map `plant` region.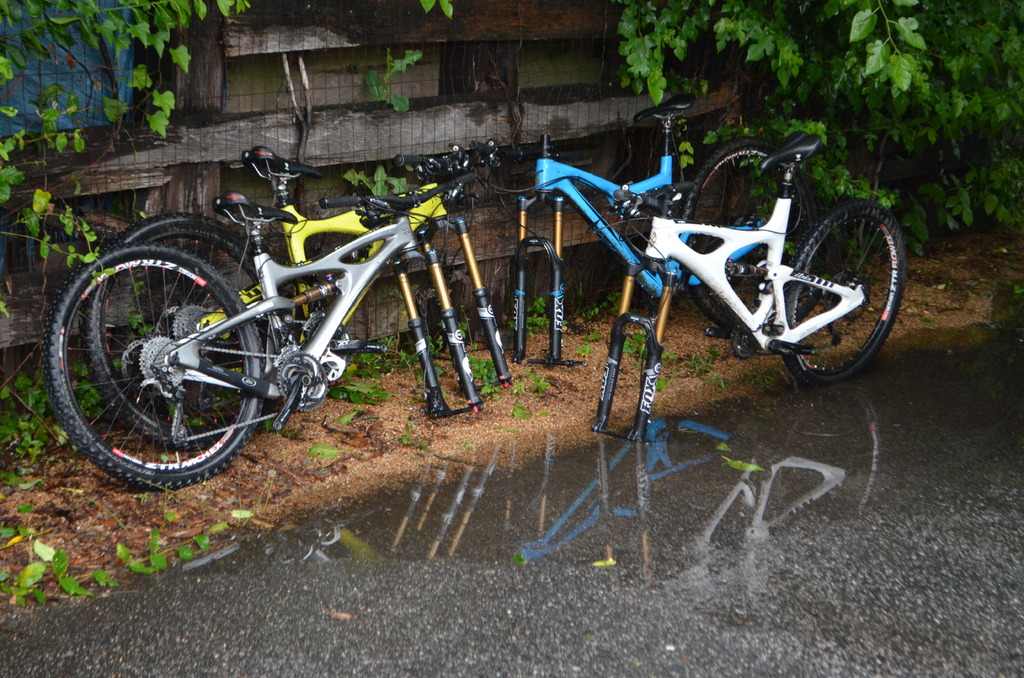
Mapped to bbox=(366, 44, 422, 115).
